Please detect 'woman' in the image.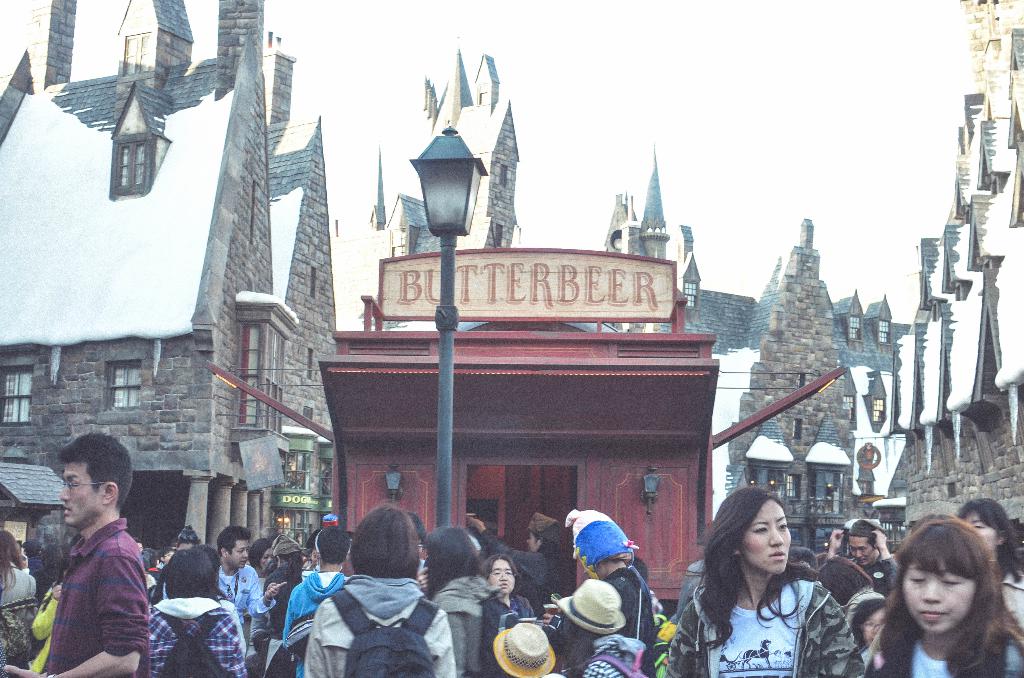
[483,556,531,618].
